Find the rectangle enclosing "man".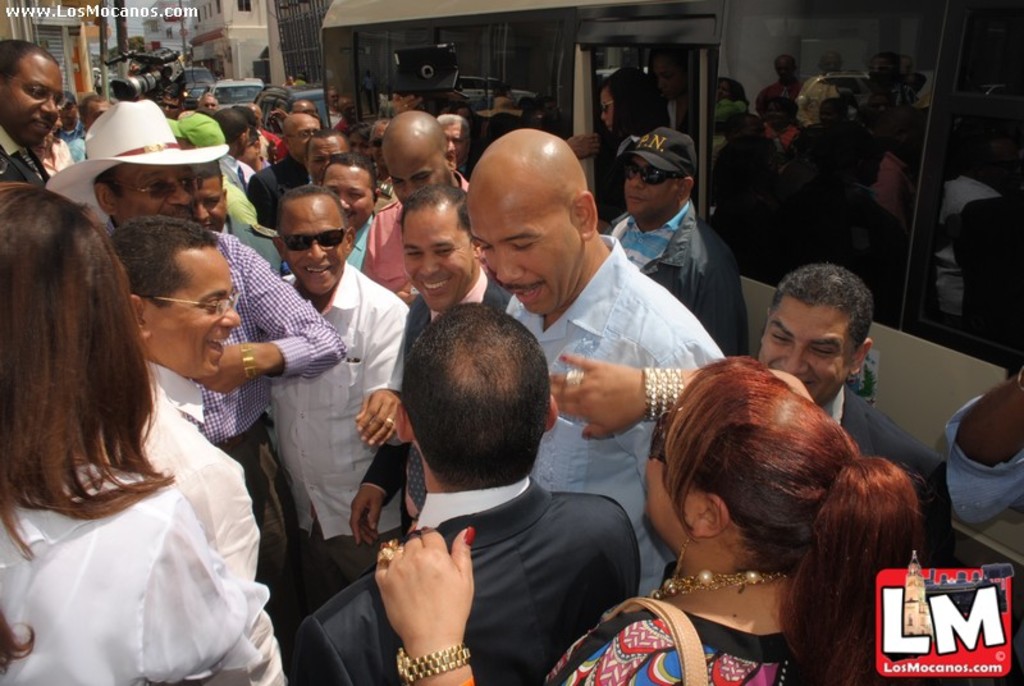
bbox(760, 265, 954, 572).
